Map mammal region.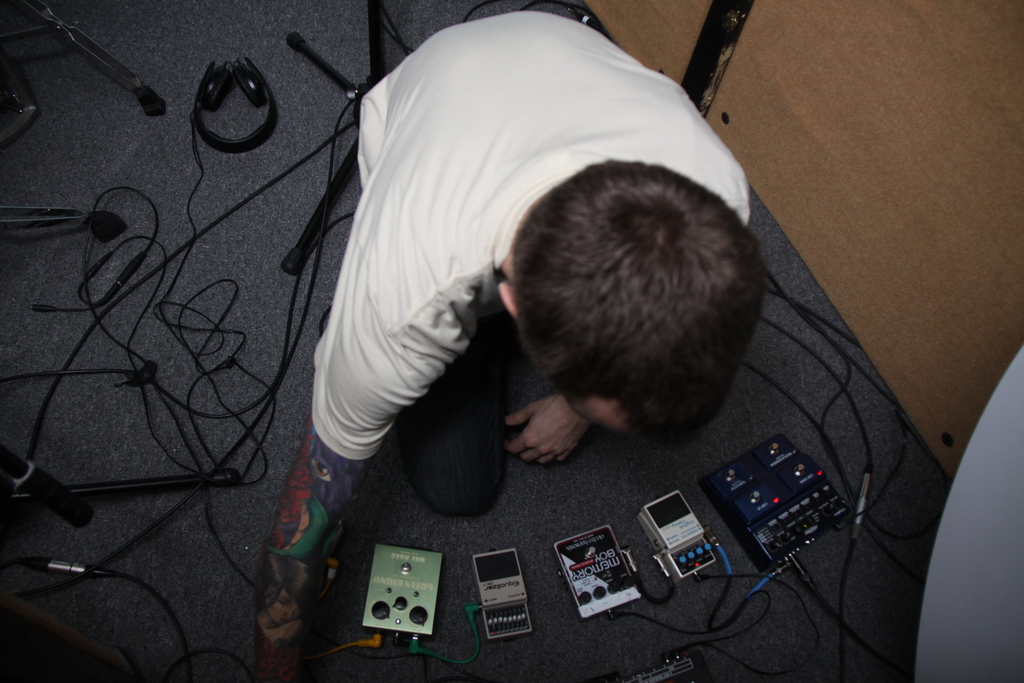
Mapped to bbox=[205, 30, 803, 655].
